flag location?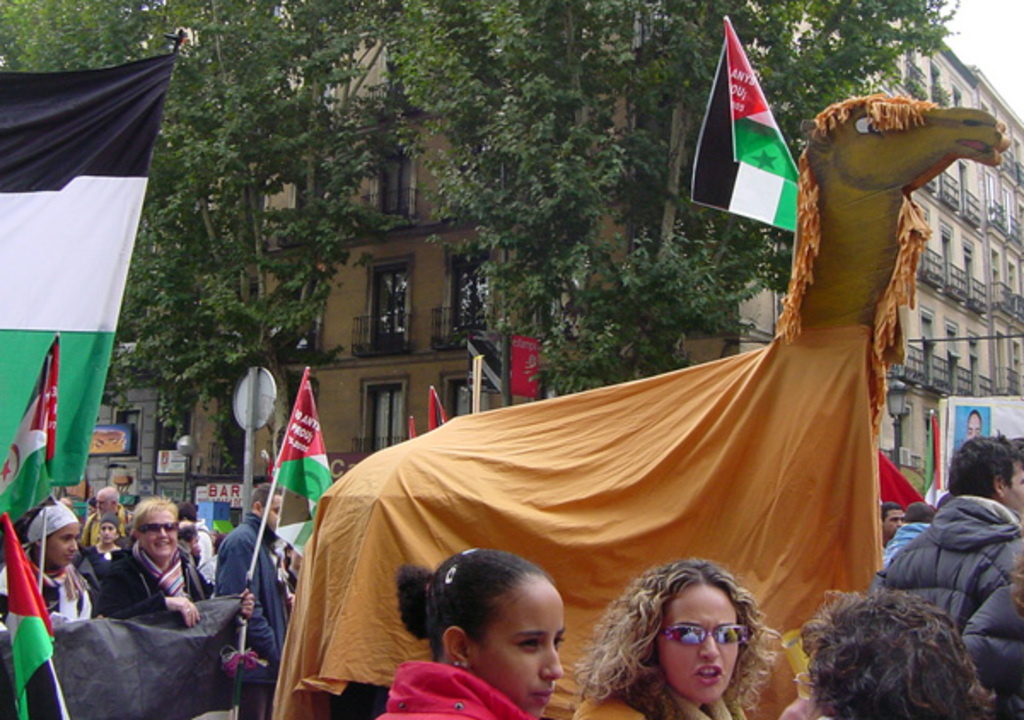
[872, 450, 930, 510]
